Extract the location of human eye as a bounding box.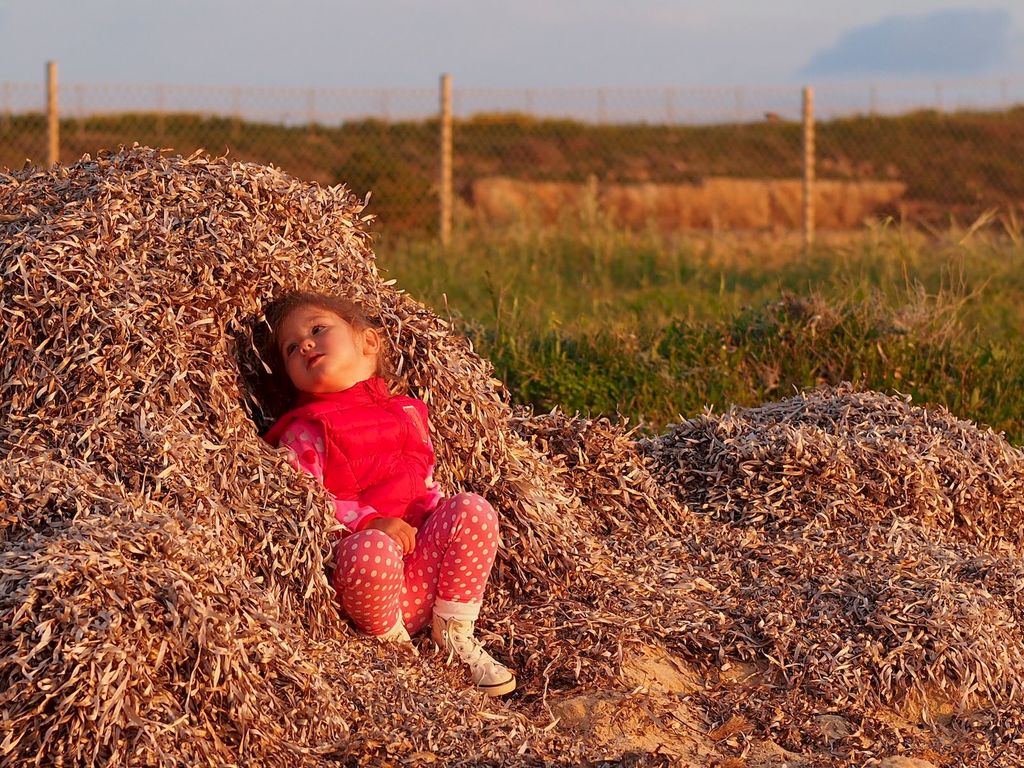
select_region(314, 321, 326, 330).
